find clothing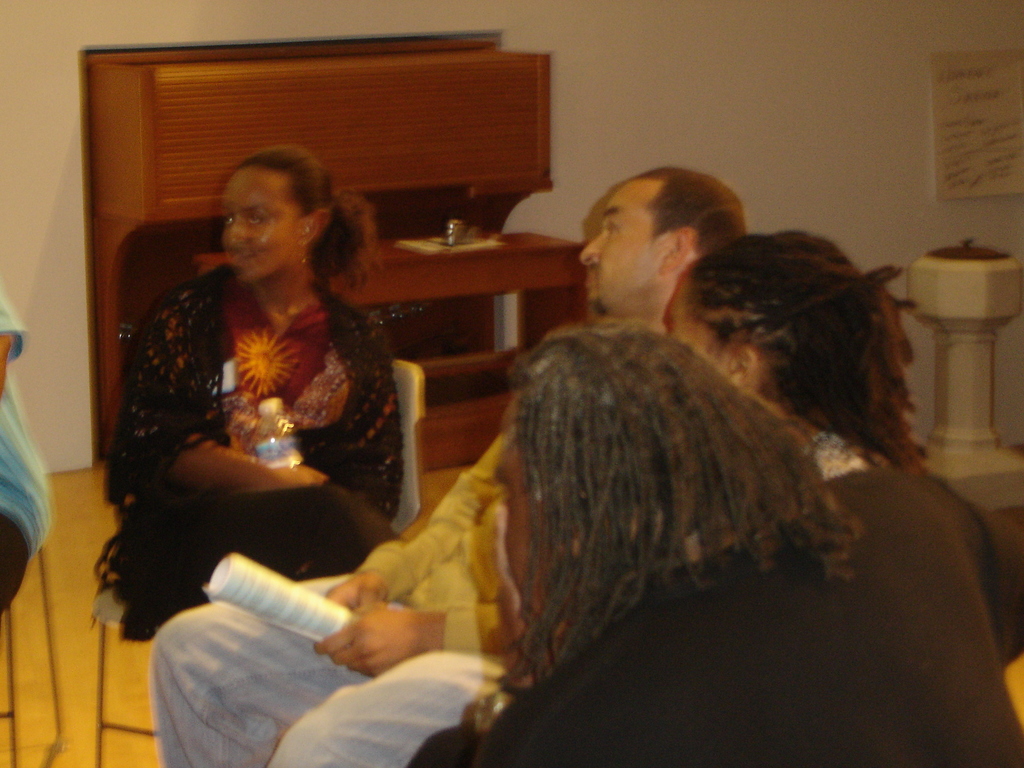
0 298 50 614
